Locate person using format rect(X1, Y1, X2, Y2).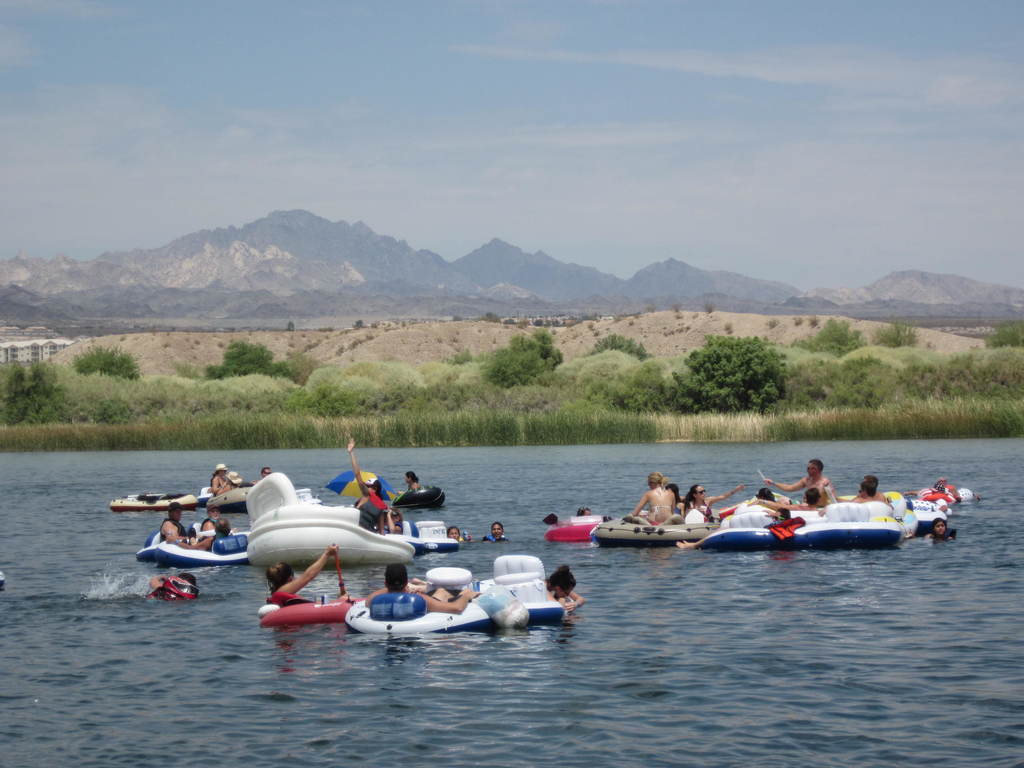
rect(358, 565, 478, 609).
